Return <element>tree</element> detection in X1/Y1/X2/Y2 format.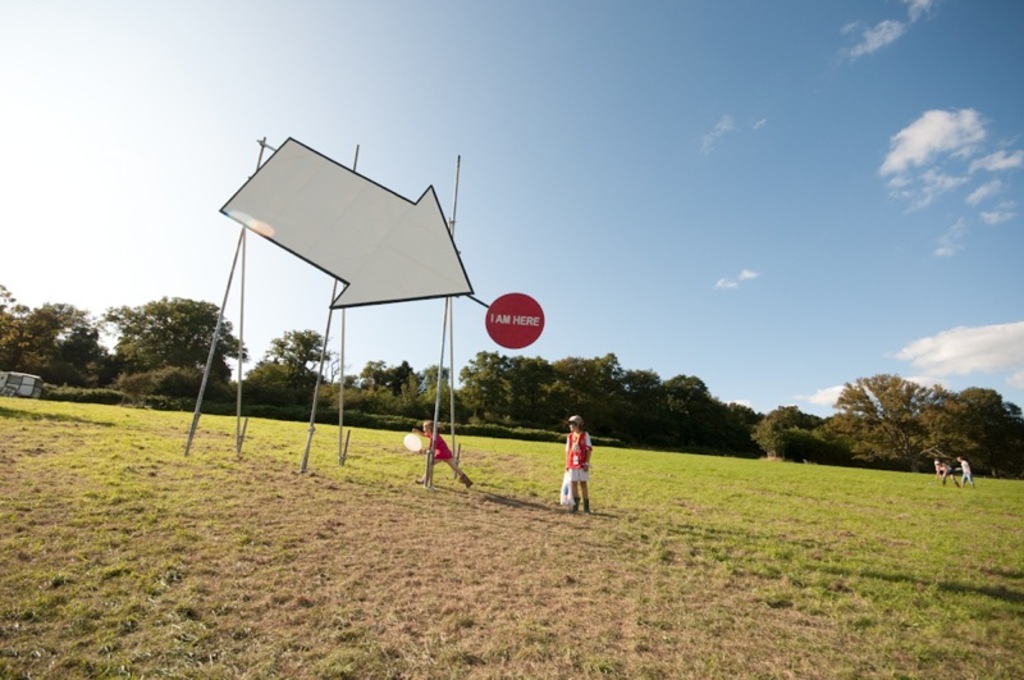
753/405/822/465.
